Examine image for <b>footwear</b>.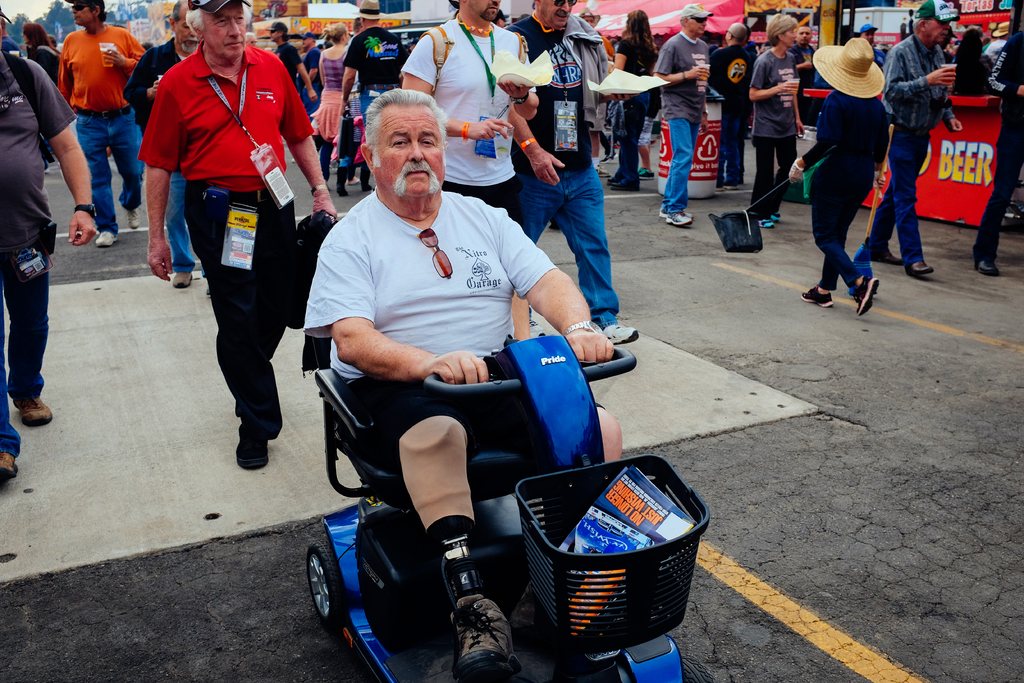
Examination result: select_region(800, 285, 831, 310).
